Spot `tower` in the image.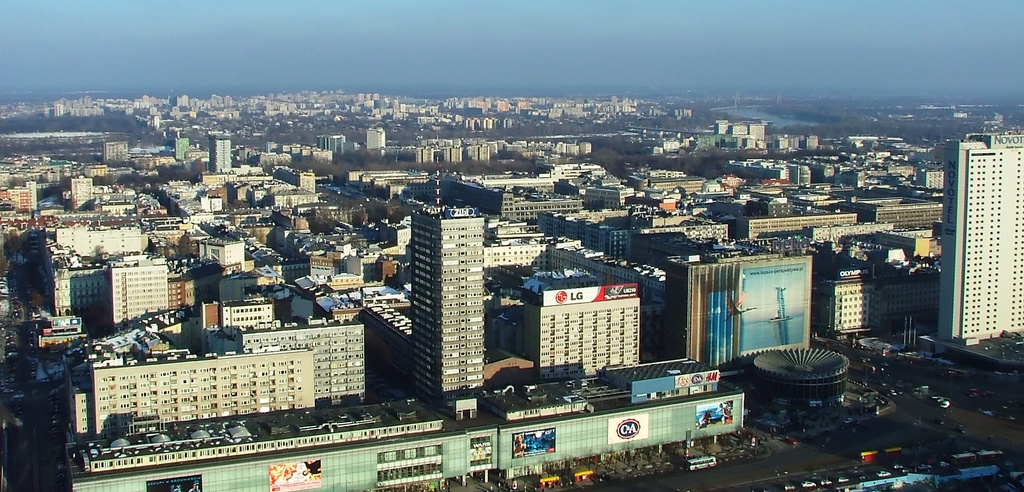
`tower` found at select_region(931, 122, 1023, 346).
